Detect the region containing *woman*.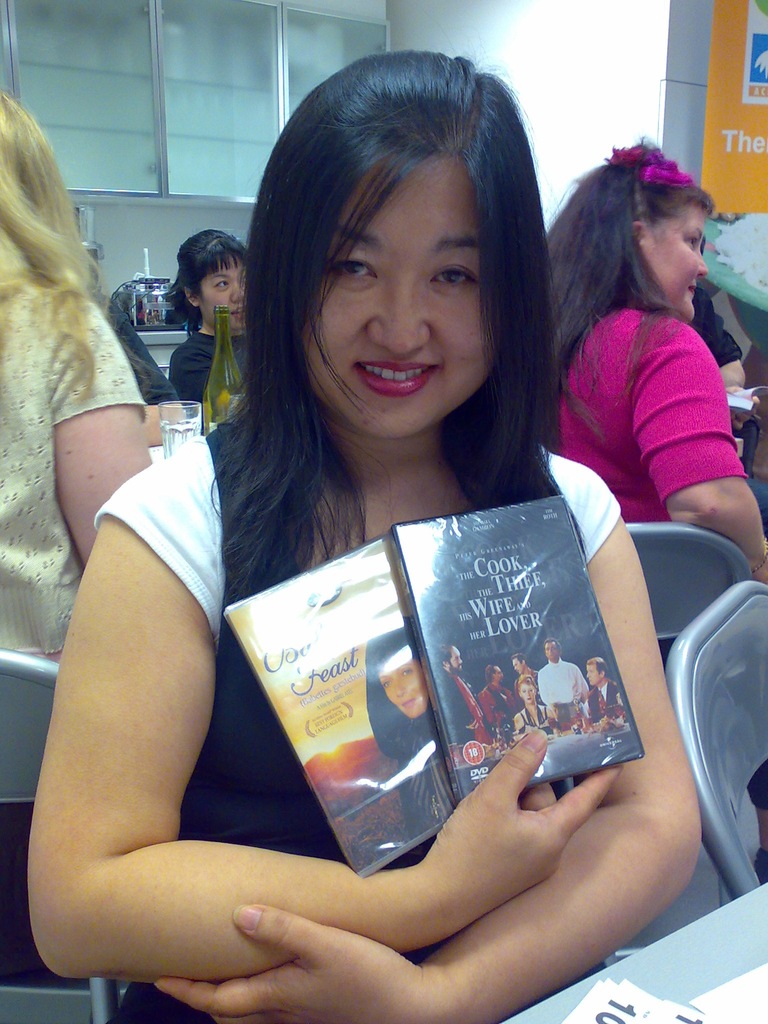
{"left": 537, "top": 137, "right": 767, "bottom": 604}.
